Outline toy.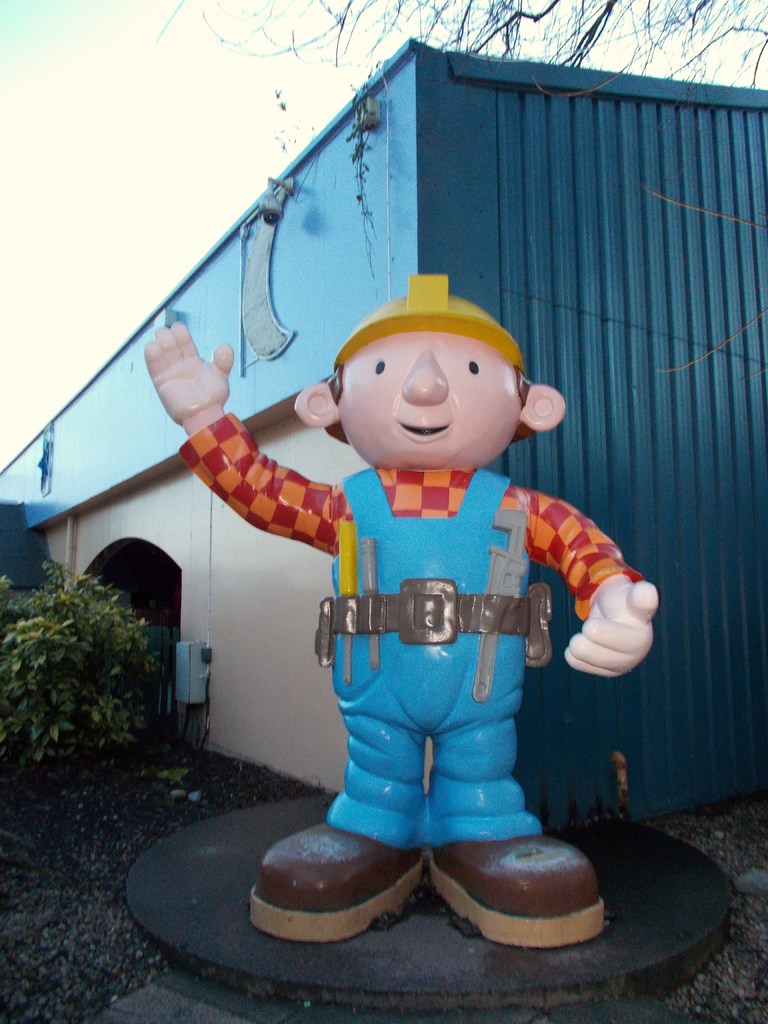
Outline: (left=264, top=343, right=653, bottom=863).
